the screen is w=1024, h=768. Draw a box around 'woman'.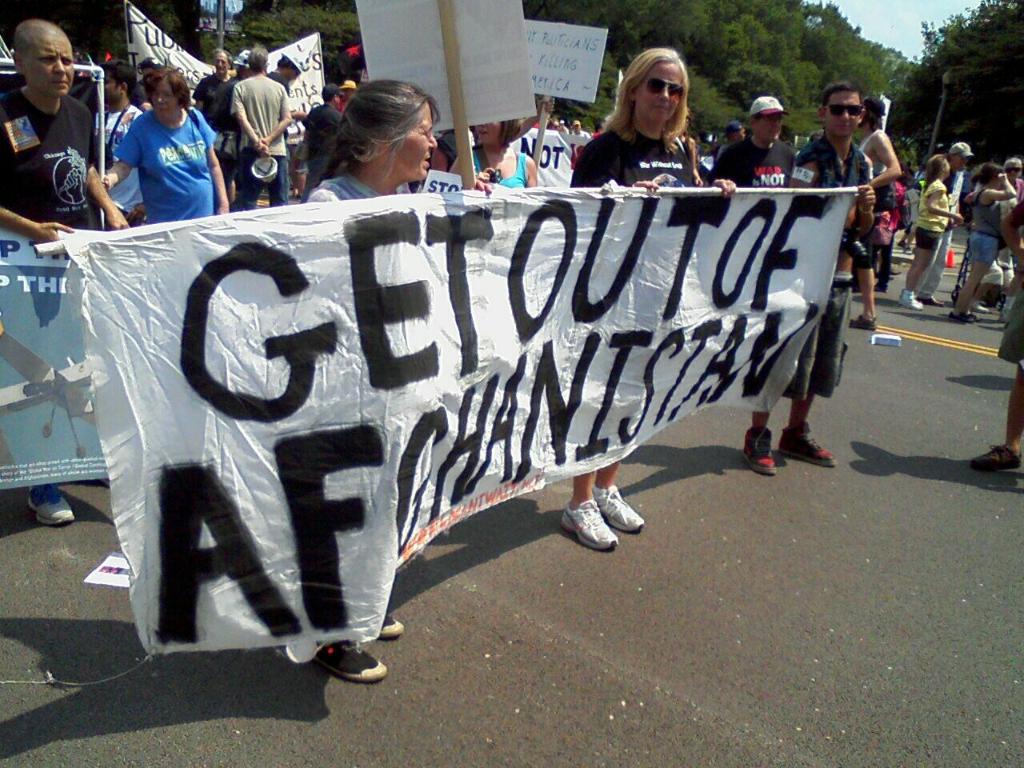
<region>566, 46, 731, 553</region>.
